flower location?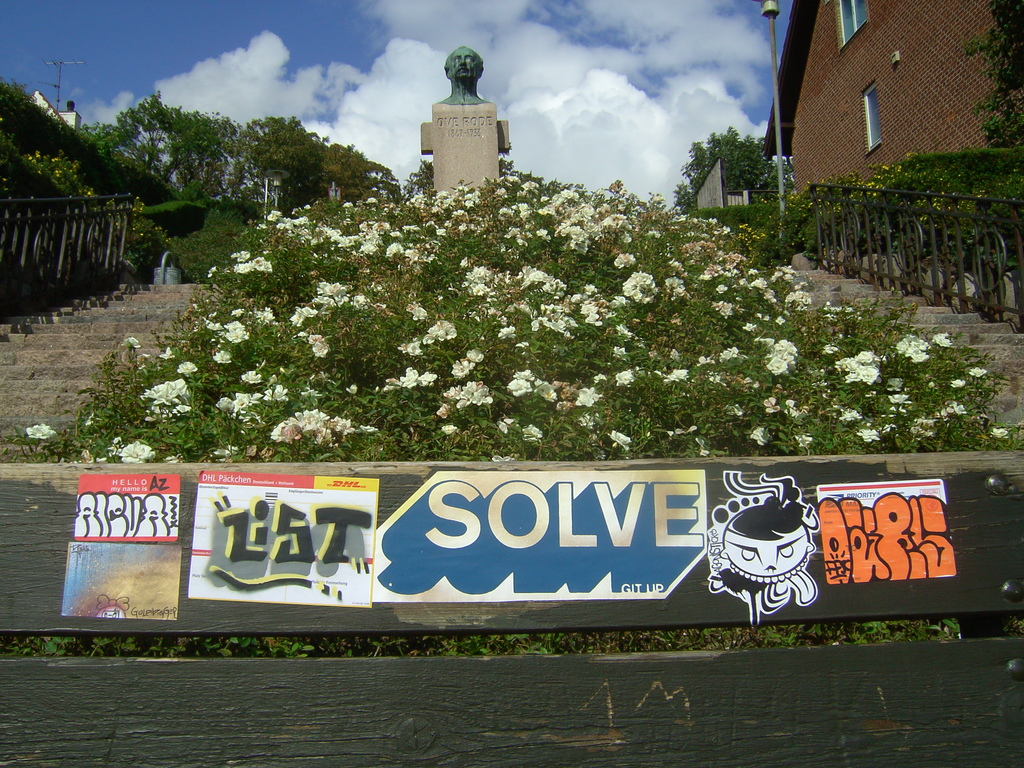
(346,383,361,395)
